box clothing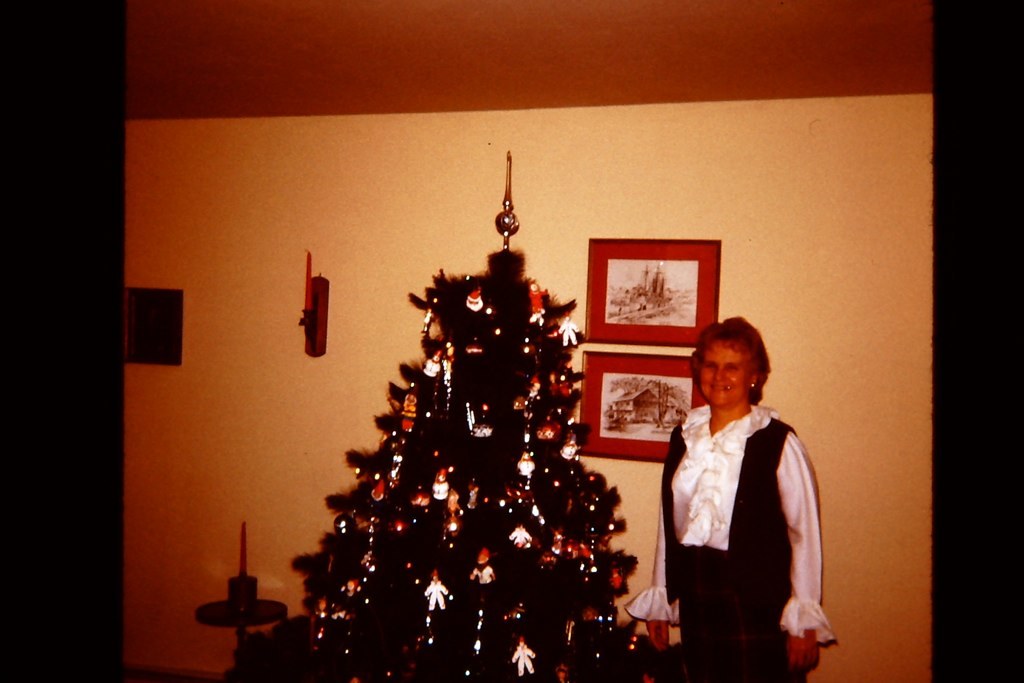
select_region(651, 375, 815, 587)
